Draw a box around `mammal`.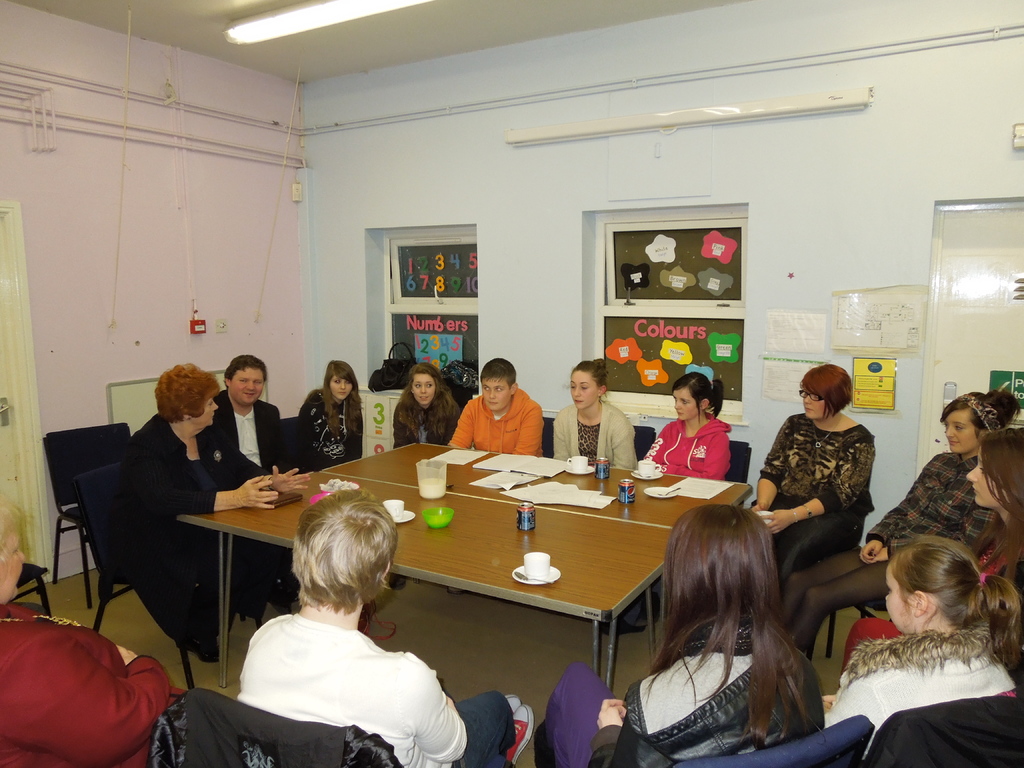
(0, 490, 181, 767).
